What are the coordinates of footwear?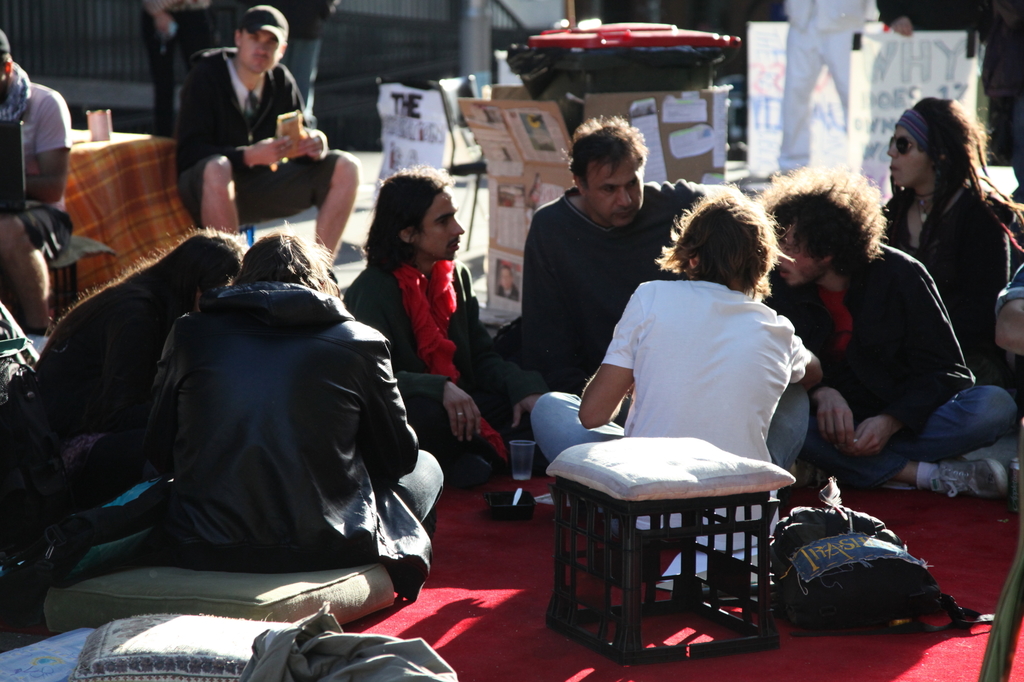
[447, 448, 493, 484].
